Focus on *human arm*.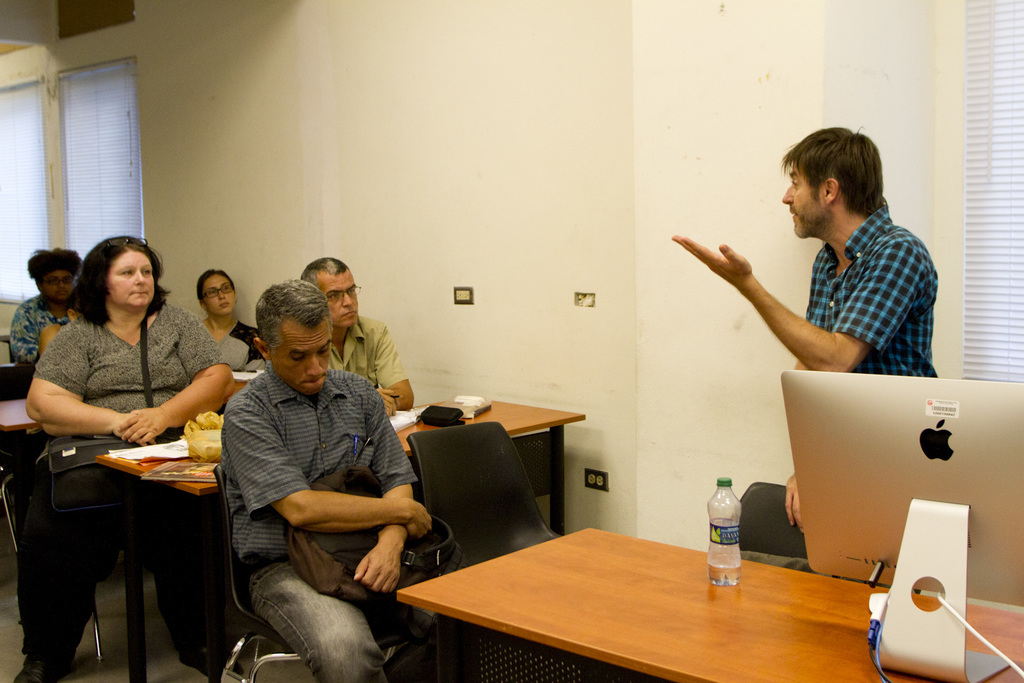
Focused at rect(381, 321, 414, 409).
